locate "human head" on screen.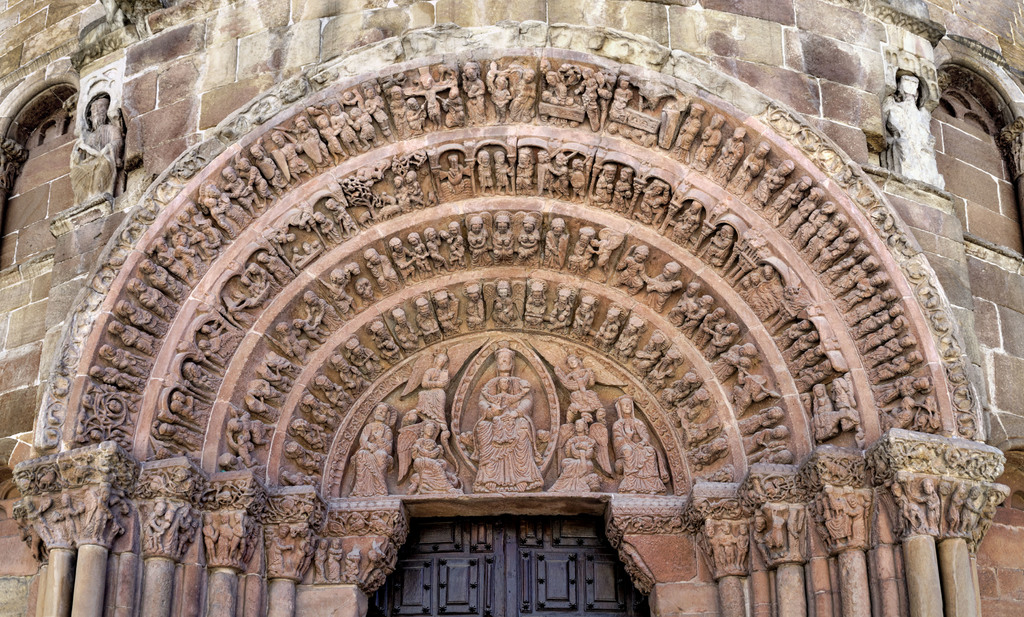
On screen at <box>365,85,376,98</box>.
